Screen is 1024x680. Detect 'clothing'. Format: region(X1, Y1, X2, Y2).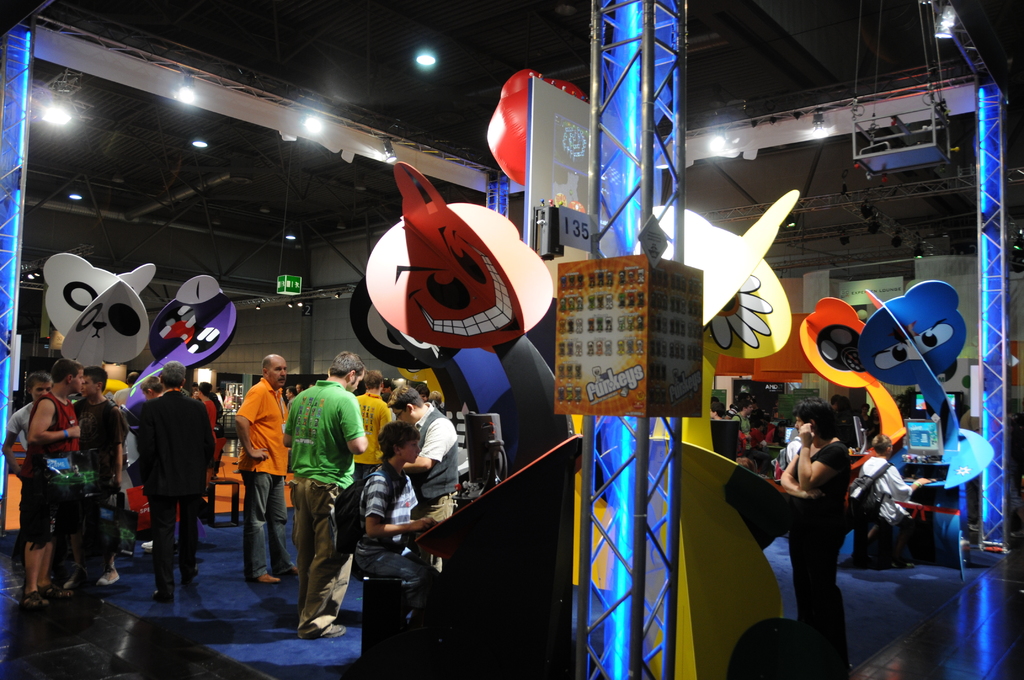
region(3, 394, 49, 483).
